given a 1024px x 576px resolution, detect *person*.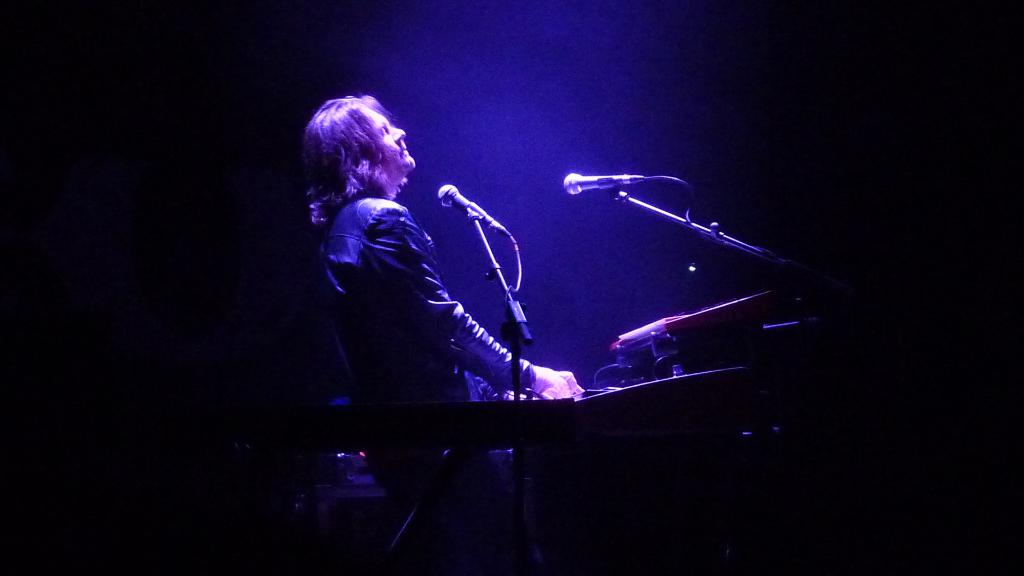
<box>308,97,564,453</box>.
